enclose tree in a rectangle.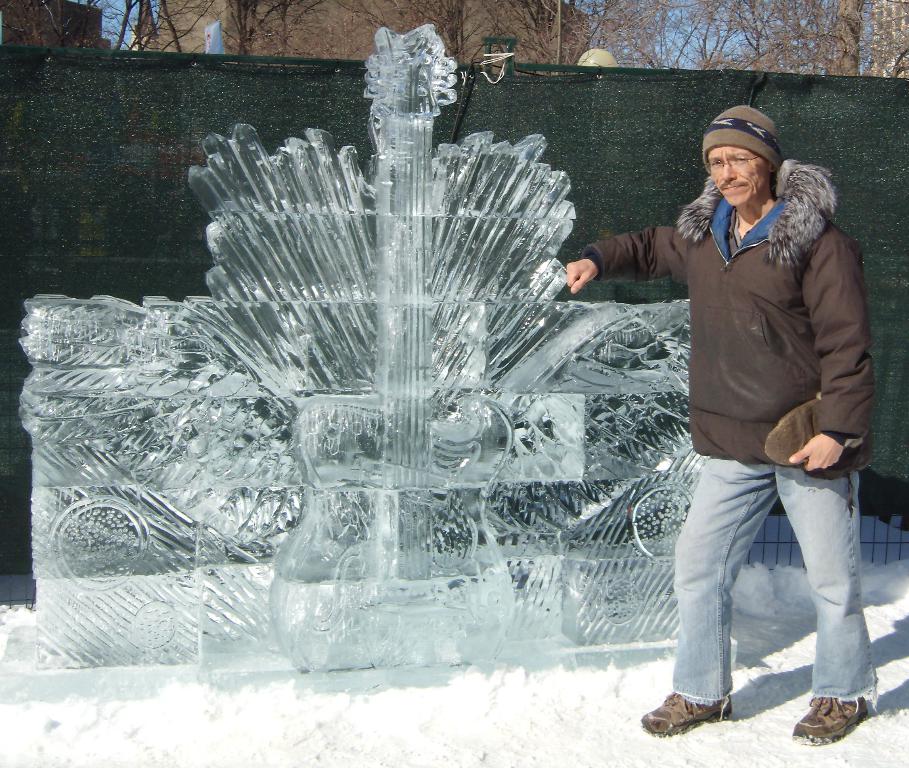
rect(0, 0, 908, 74).
